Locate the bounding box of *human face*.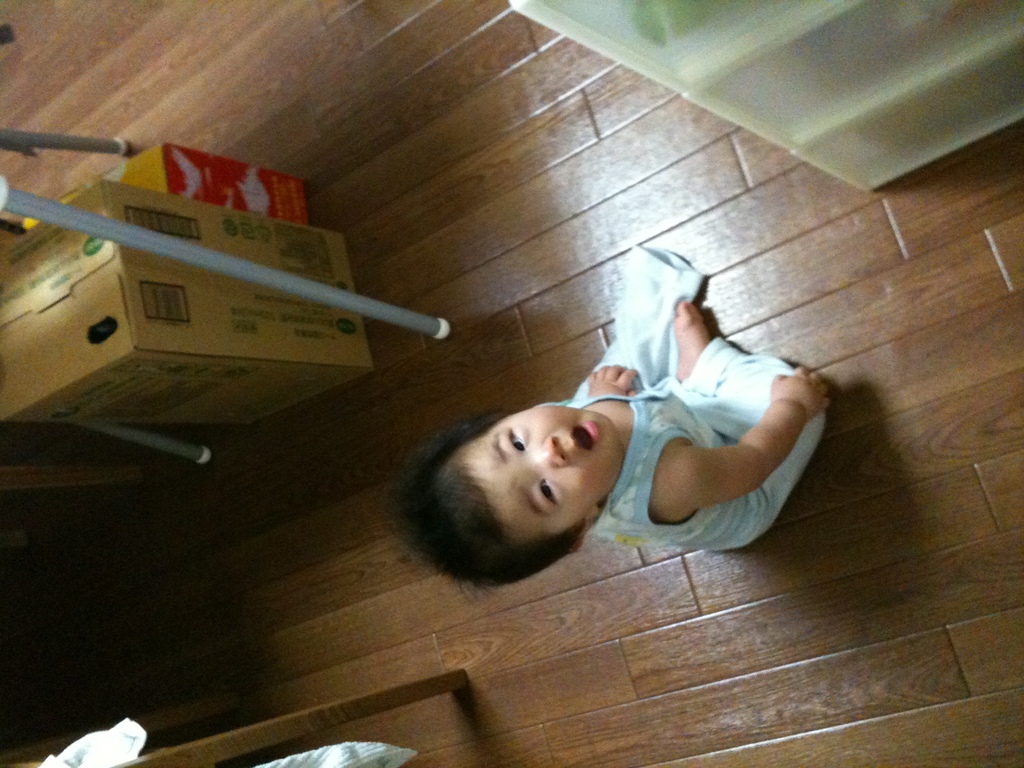
Bounding box: (x1=467, y1=404, x2=616, y2=546).
